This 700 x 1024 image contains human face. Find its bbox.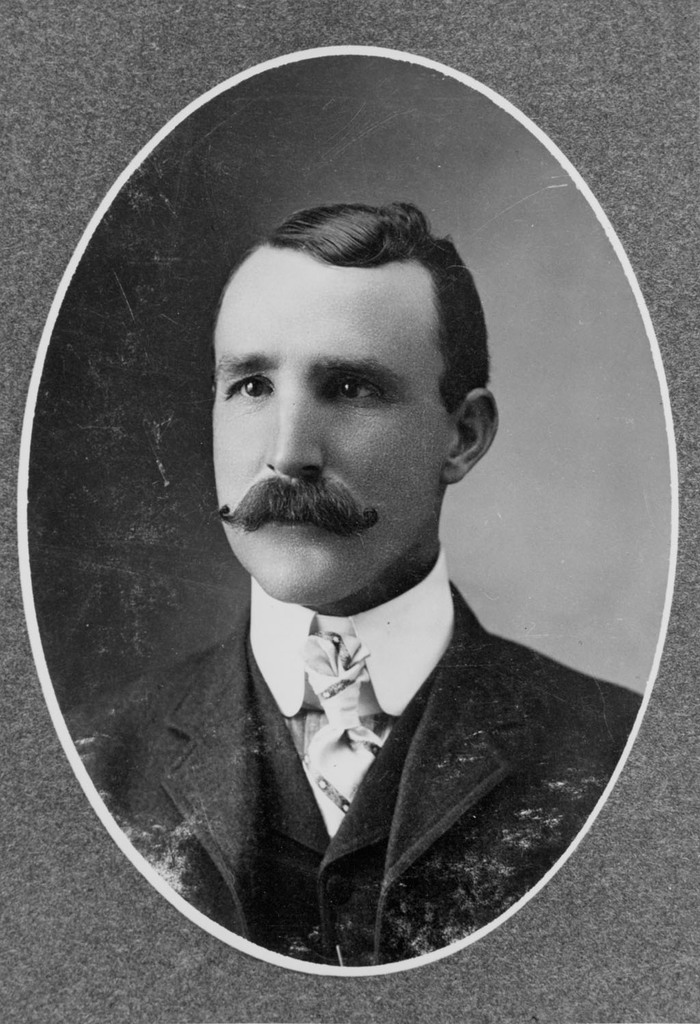
box(211, 249, 442, 607).
